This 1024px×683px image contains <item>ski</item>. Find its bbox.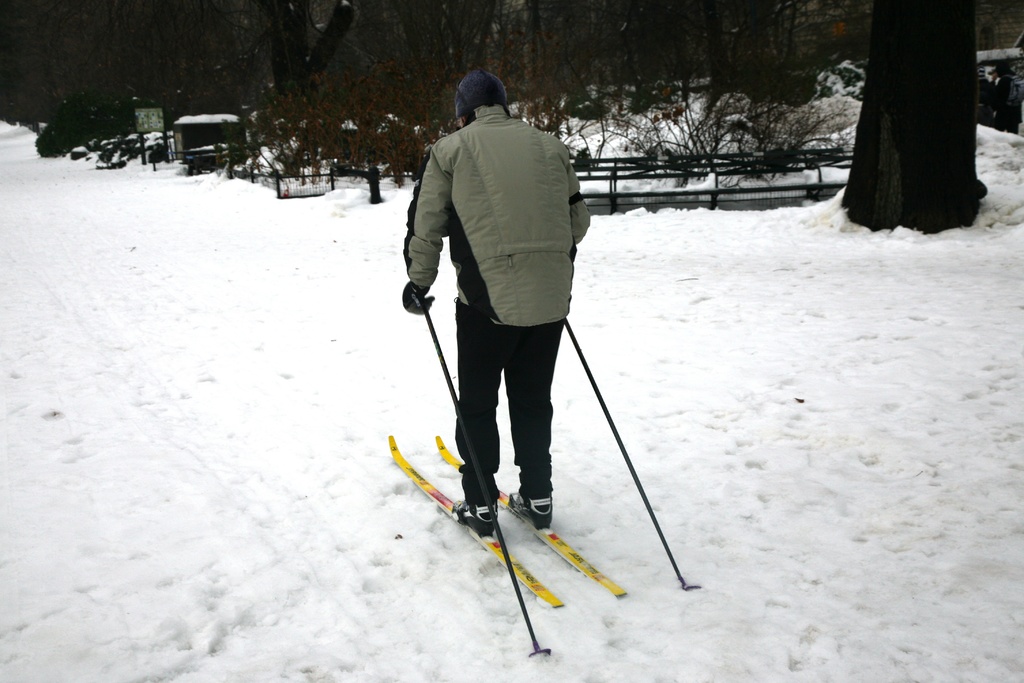
bbox(431, 433, 630, 597).
